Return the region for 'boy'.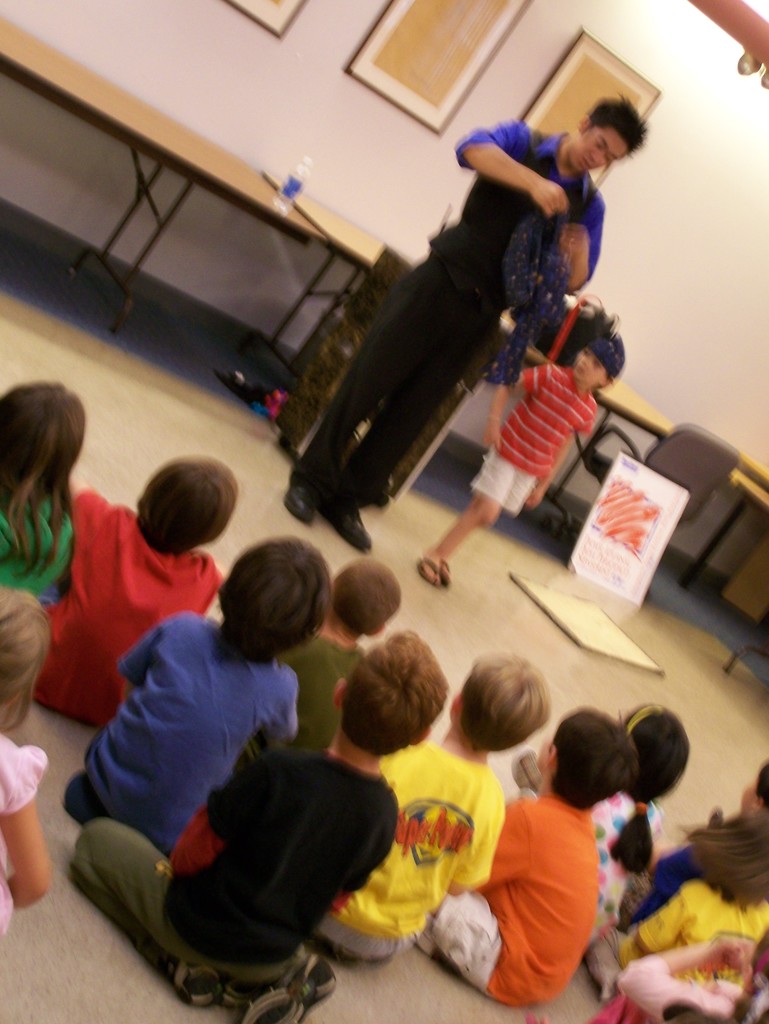
bbox=[263, 556, 375, 744].
